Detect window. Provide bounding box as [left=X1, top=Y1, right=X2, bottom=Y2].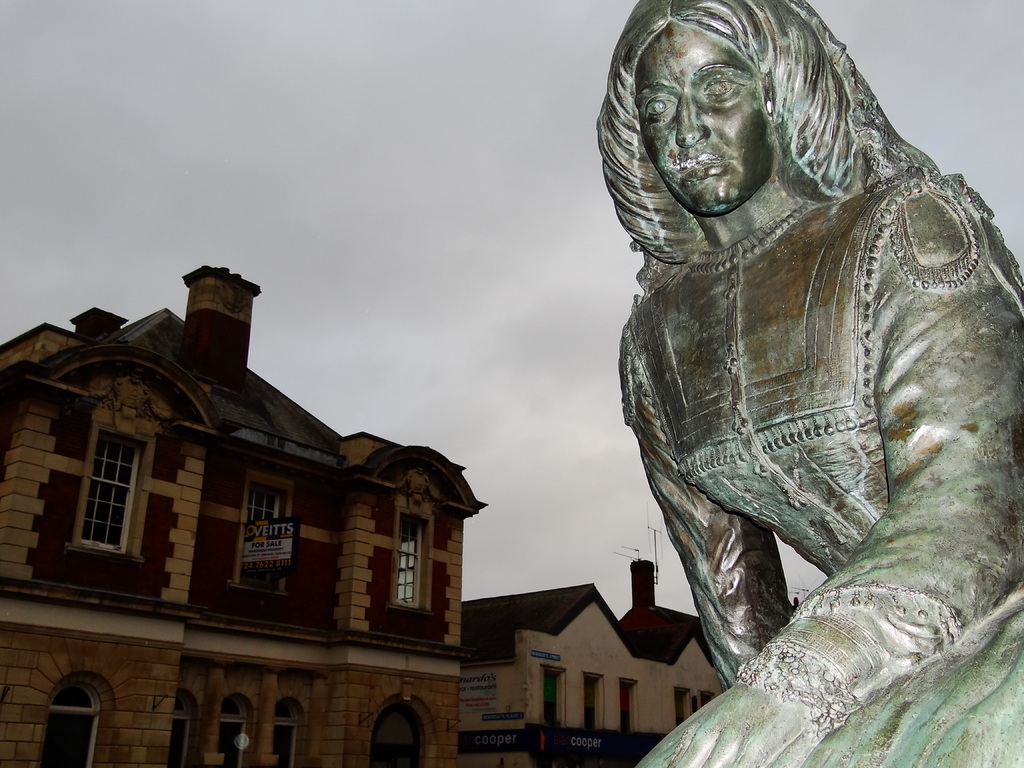
[left=674, top=689, right=700, bottom=728].
